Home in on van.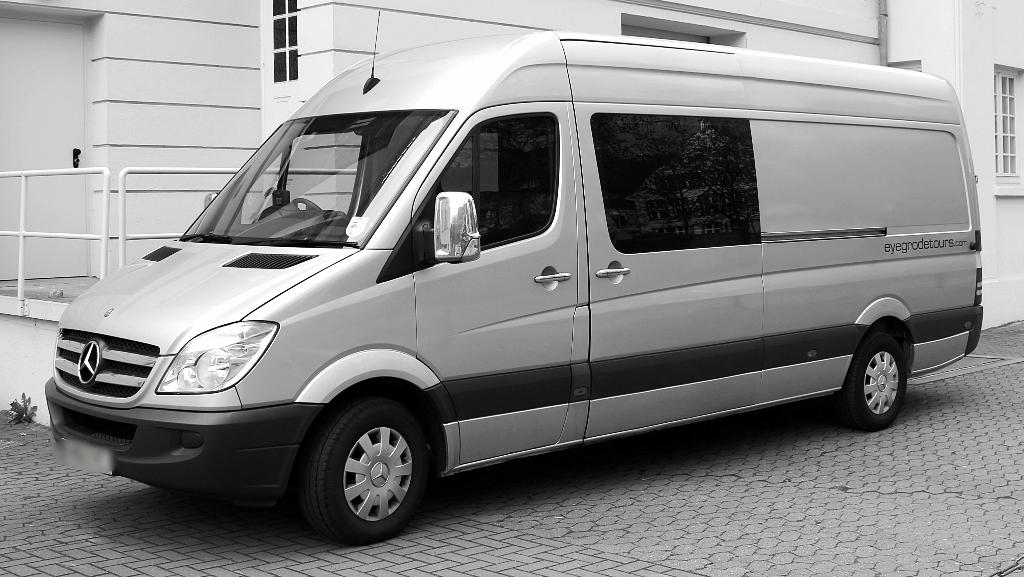
Homed in at bbox=(44, 5, 986, 544).
